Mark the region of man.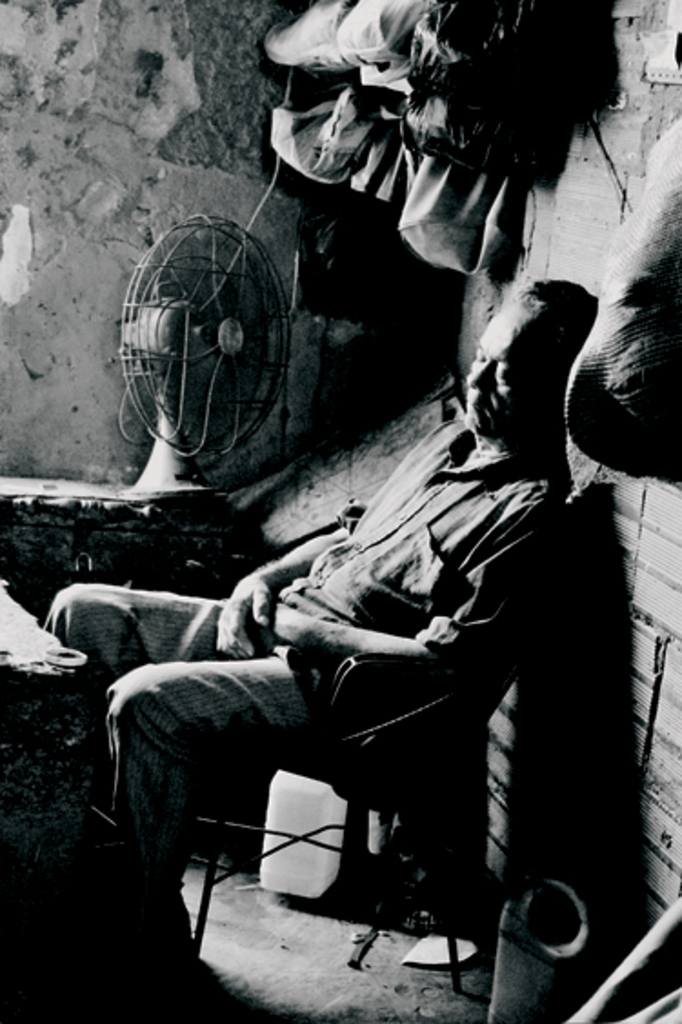
Region: box(20, 282, 600, 937).
